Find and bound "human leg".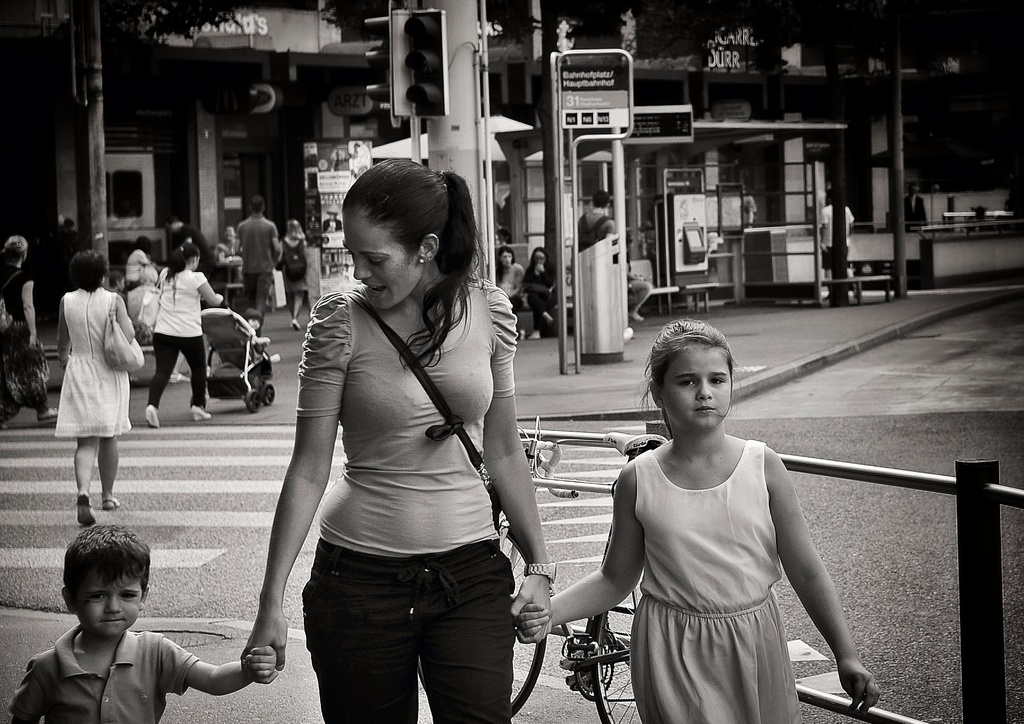
Bound: 282, 273, 308, 333.
